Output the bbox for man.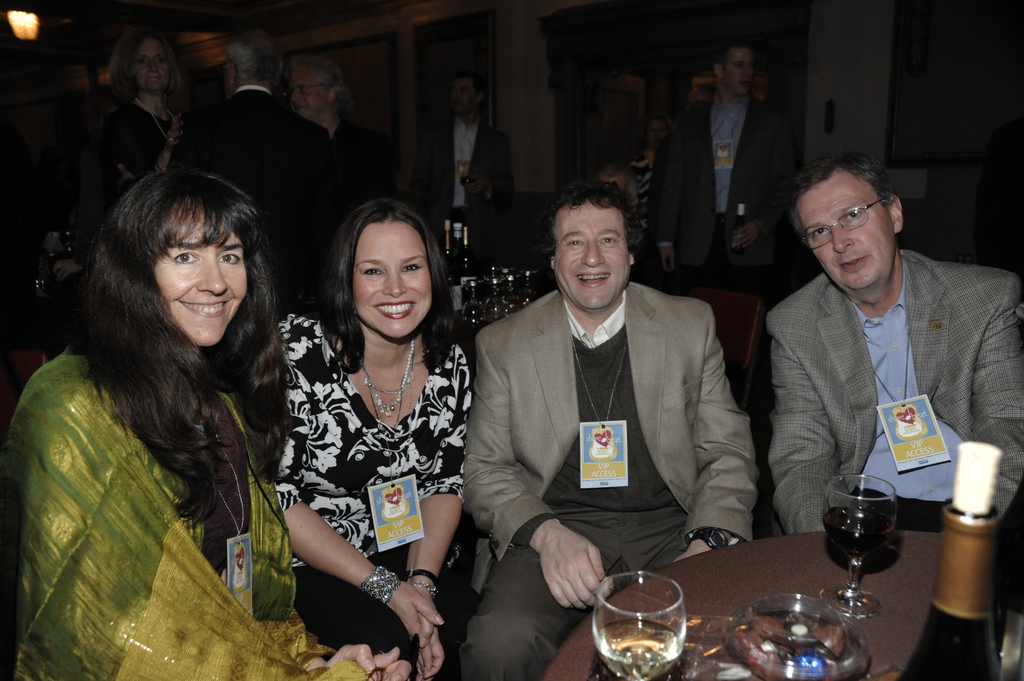
414 72 520 241.
